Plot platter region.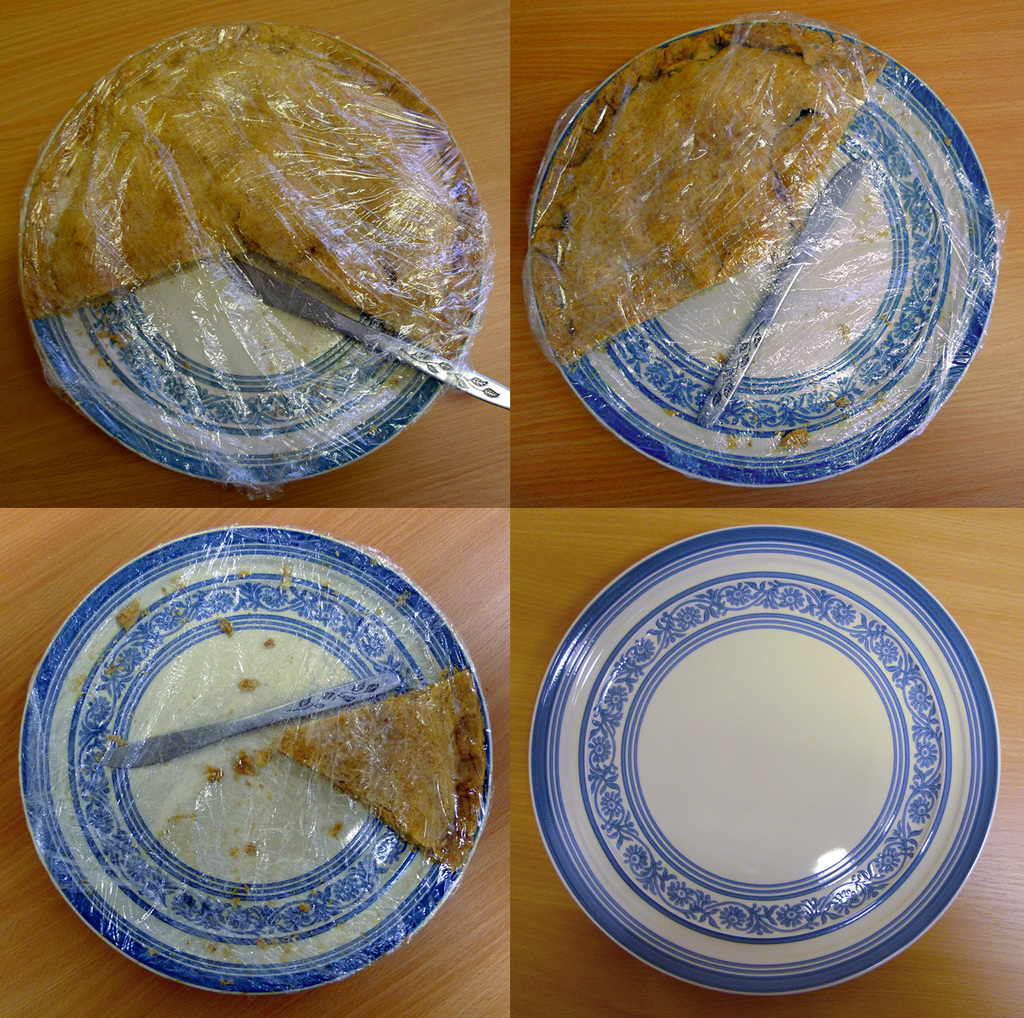
Plotted at bbox(526, 12, 997, 489).
